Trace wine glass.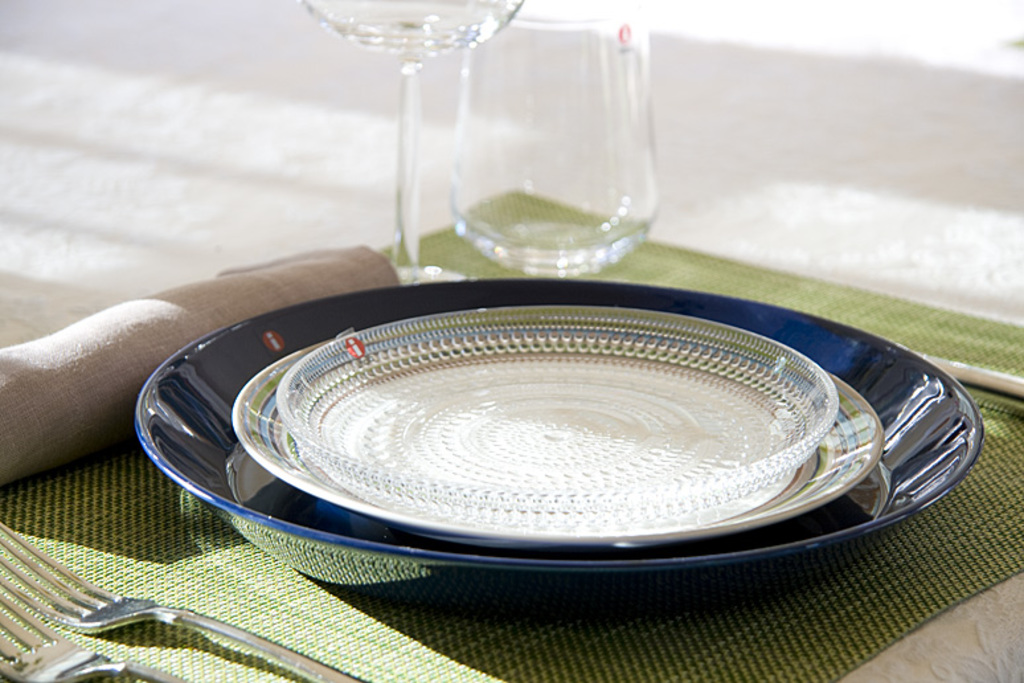
Traced to box=[460, 7, 652, 277].
